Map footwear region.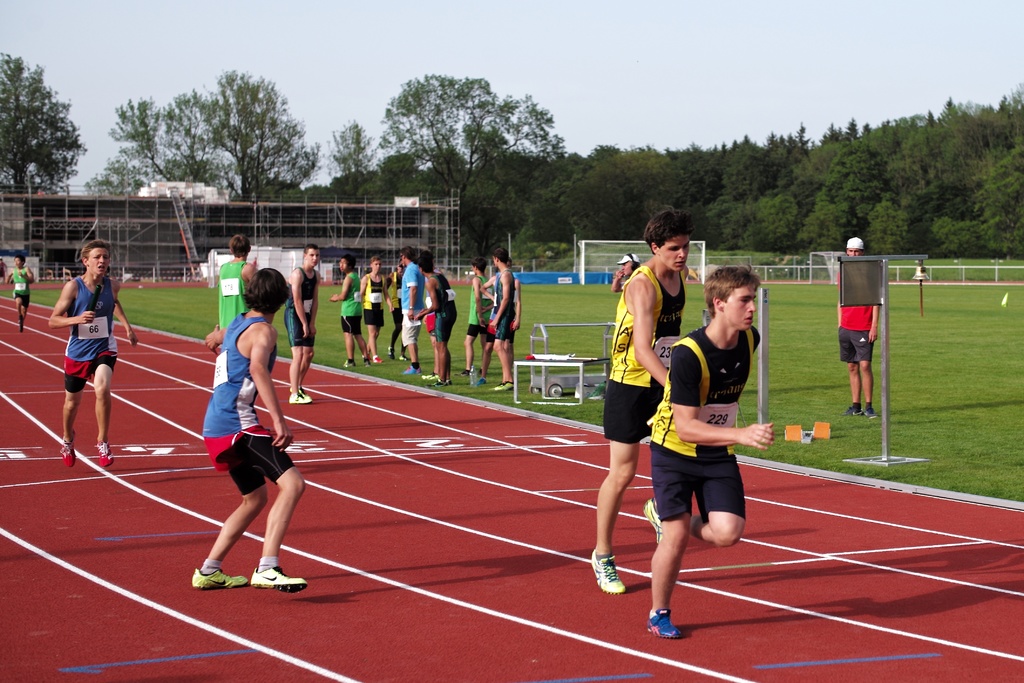
Mapped to 866,407,879,419.
